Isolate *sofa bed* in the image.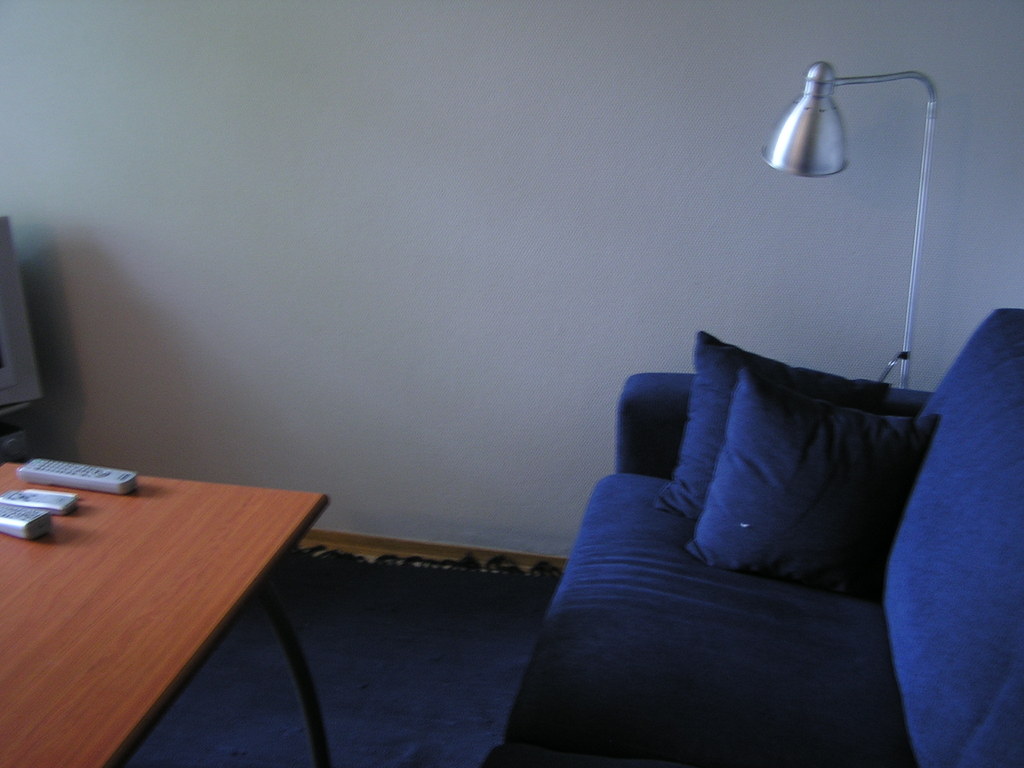
Isolated region: x1=502 y1=304 x2=1023 y2=767.
